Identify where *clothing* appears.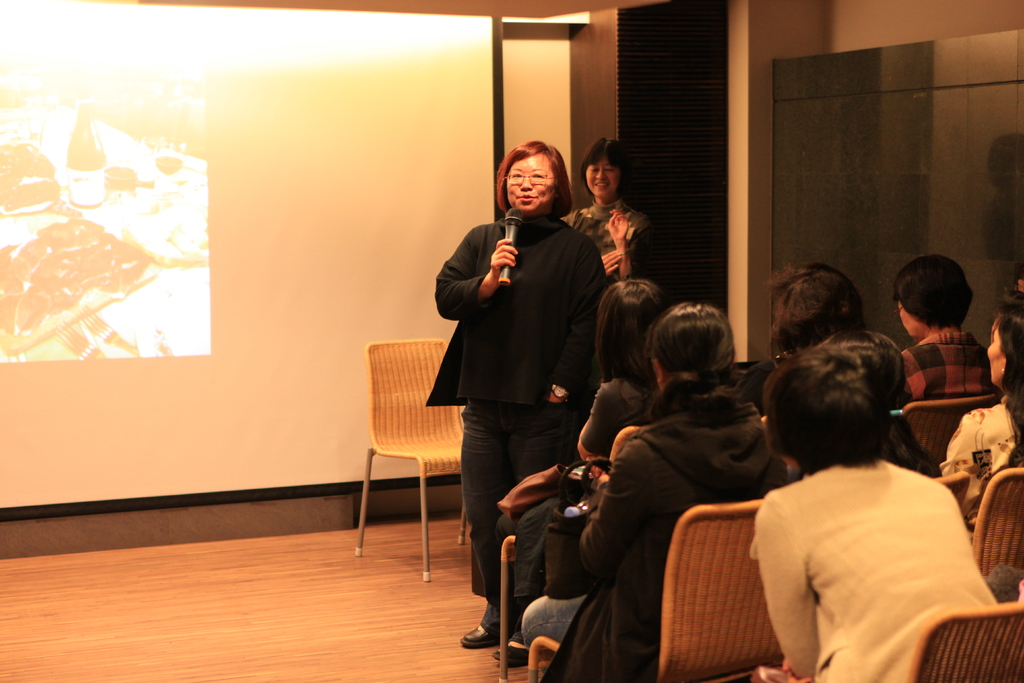
Appears at <box>420,210,607,604</box>.
